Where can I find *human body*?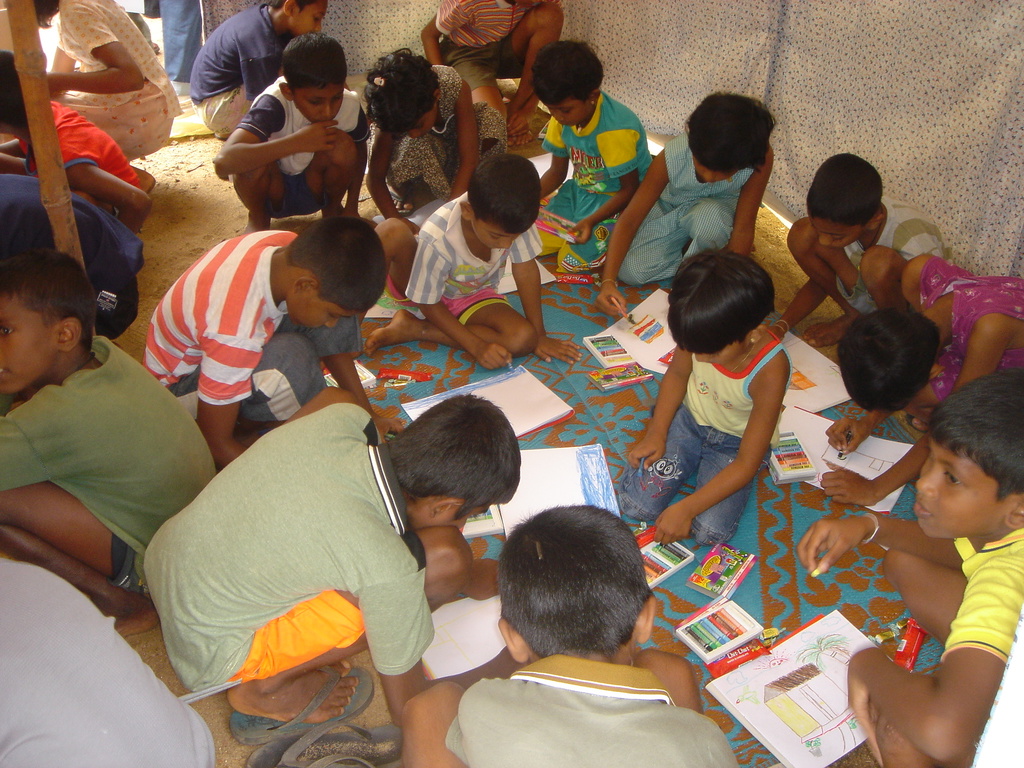
You can find it at box=[33, 0, 174, 186].
